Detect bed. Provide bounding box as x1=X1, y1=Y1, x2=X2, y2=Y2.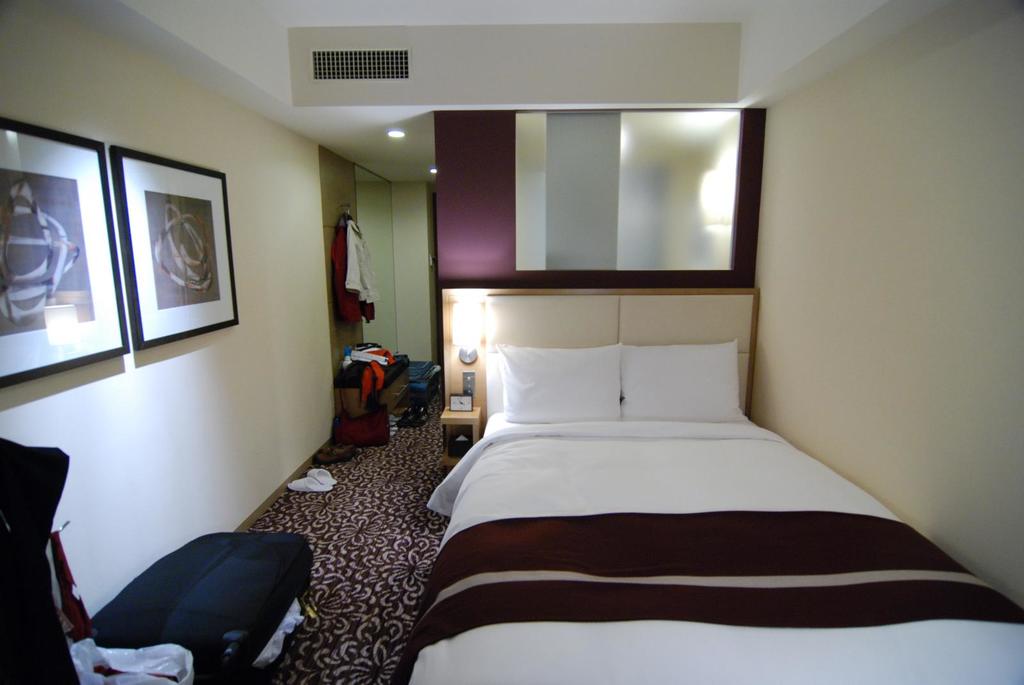
x1=422, y1=288, x2=1023, y2=684.
